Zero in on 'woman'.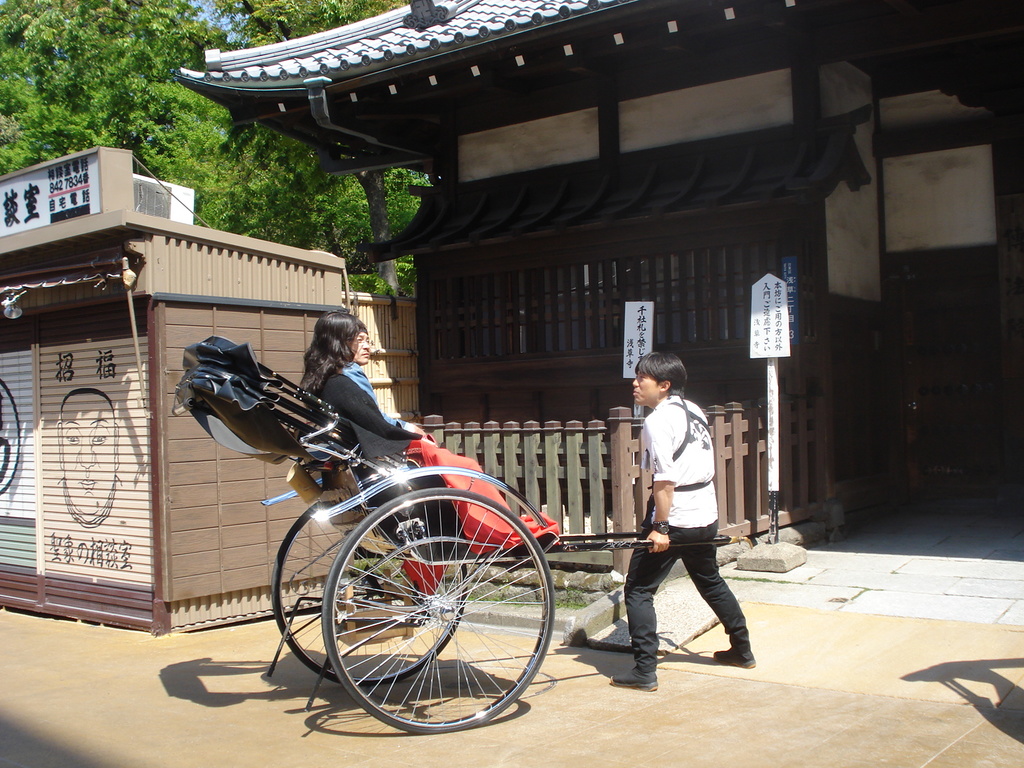
Zeroed in: [301, 310, 563, 544].
